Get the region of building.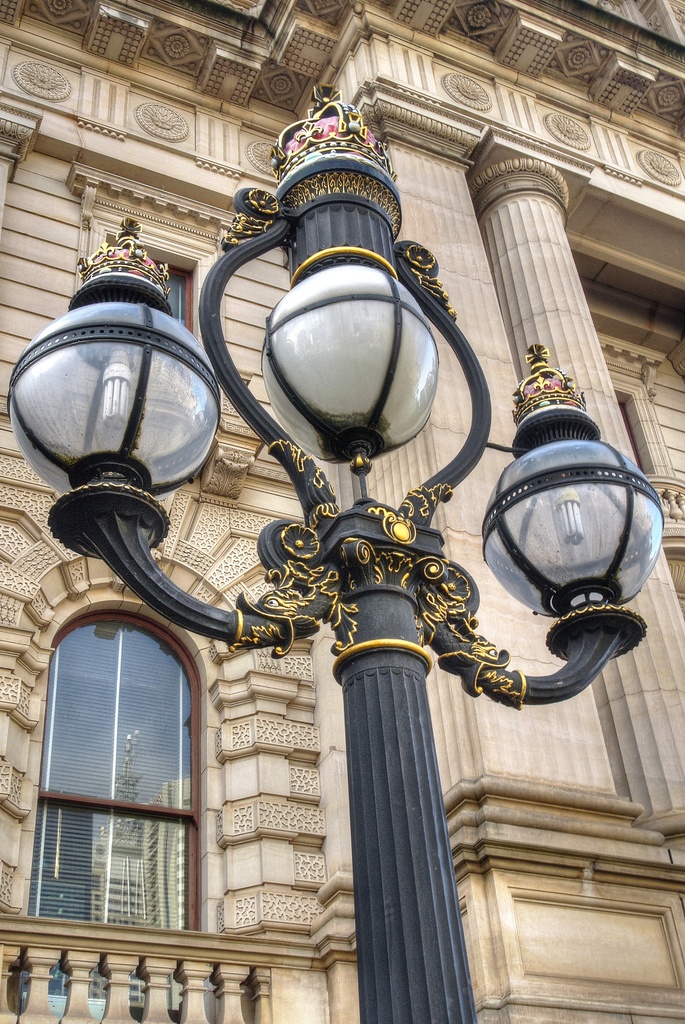
[0,0,684,1023].
